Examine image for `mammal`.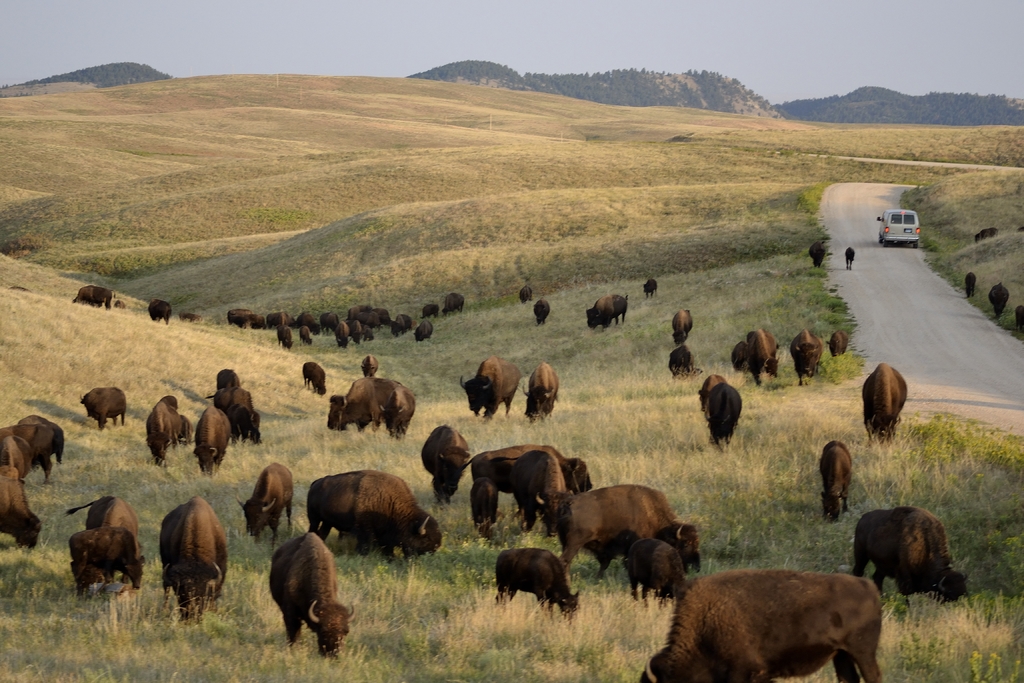
Examination result: select_region(422, 422, 472, 504).
